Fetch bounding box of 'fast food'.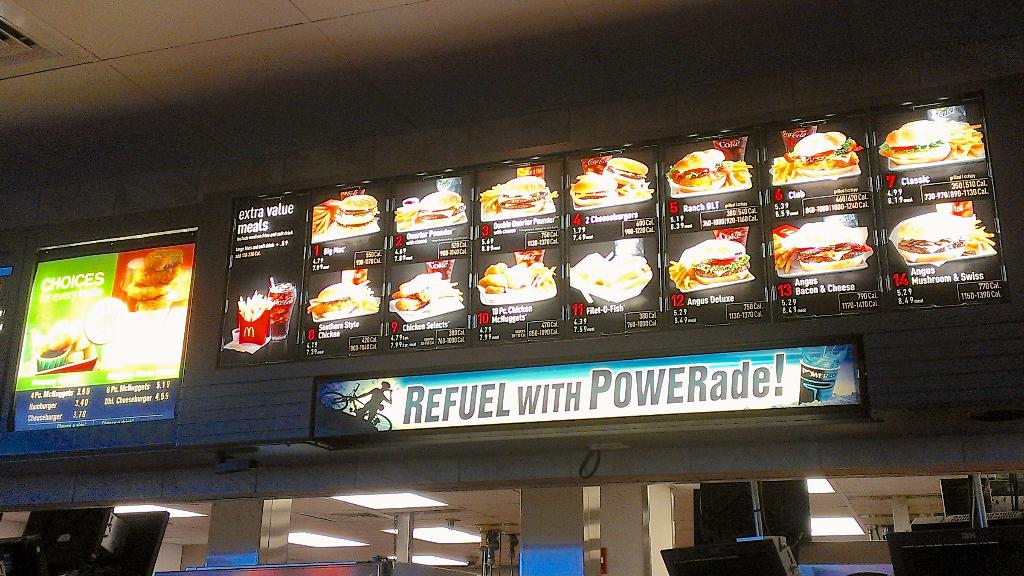
Bbox: detection(766, 222, 877, 285).
